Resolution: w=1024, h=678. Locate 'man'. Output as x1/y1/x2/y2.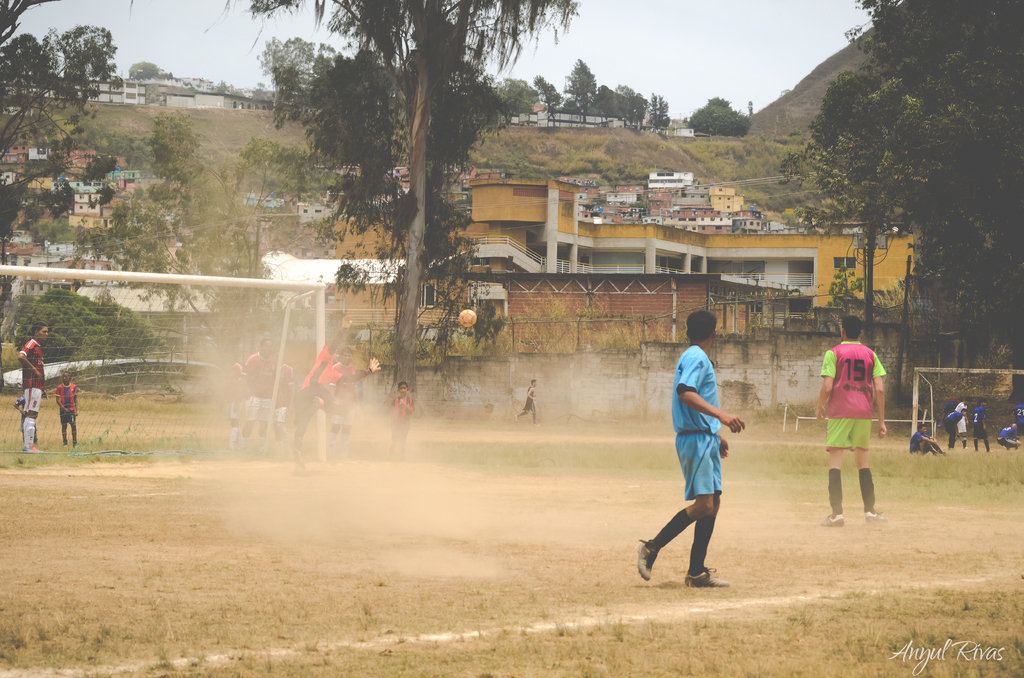
515/376/541/425.
